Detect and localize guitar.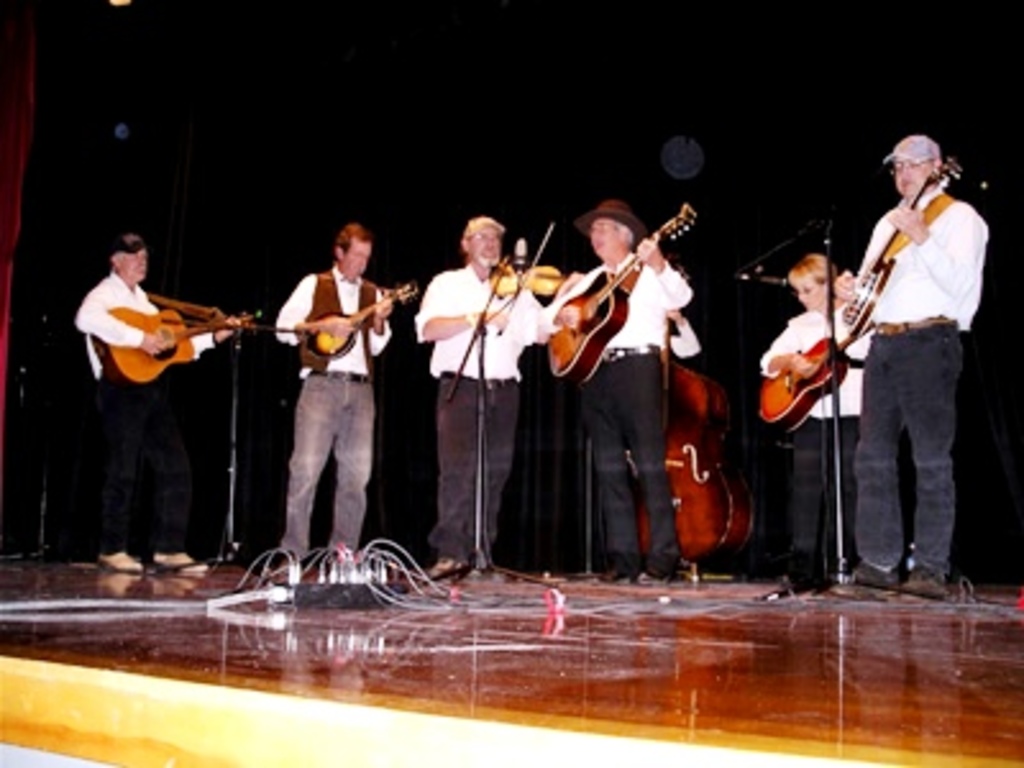
Localized at <region>302, 284, 417, 366</region>.
